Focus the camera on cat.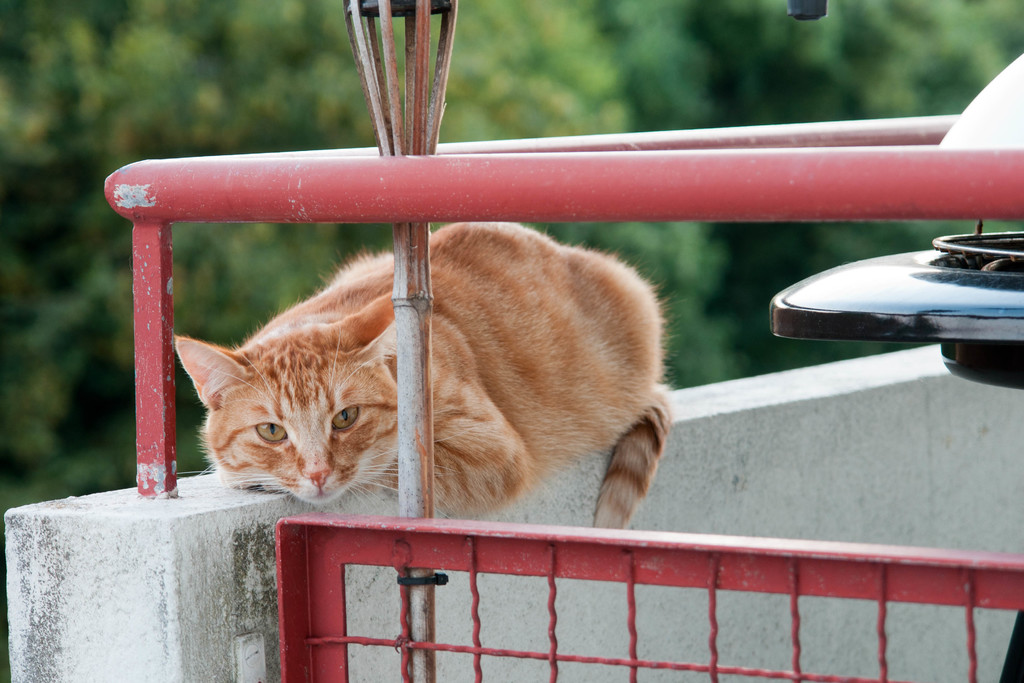
Focus region: detection(173, 222, 666, 534).
